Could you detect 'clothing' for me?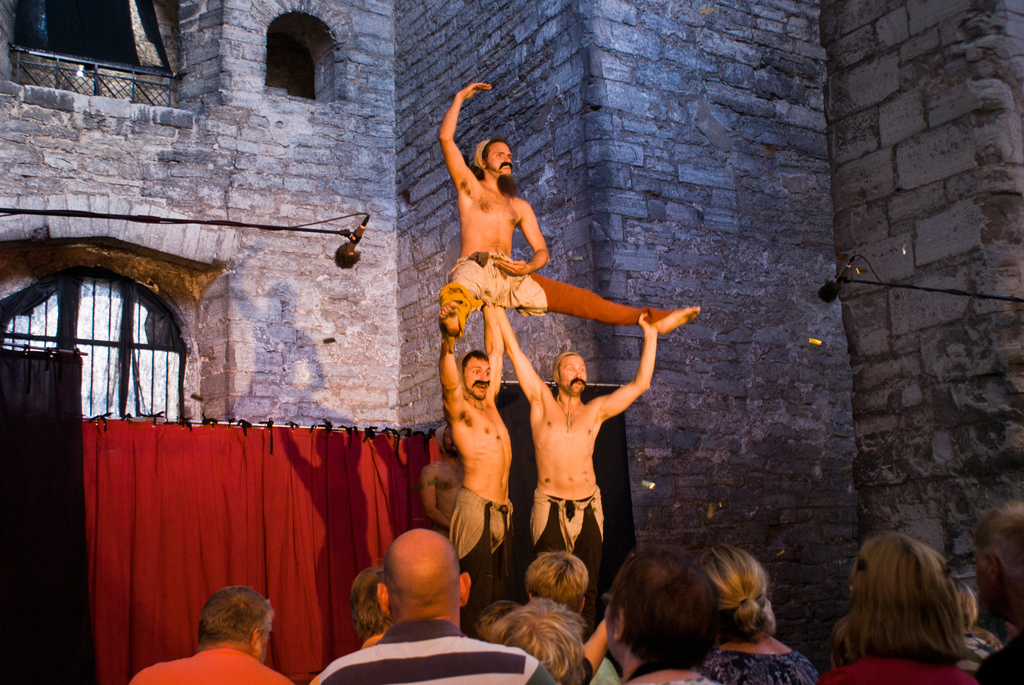
Detection result: [362,631,383,647].
